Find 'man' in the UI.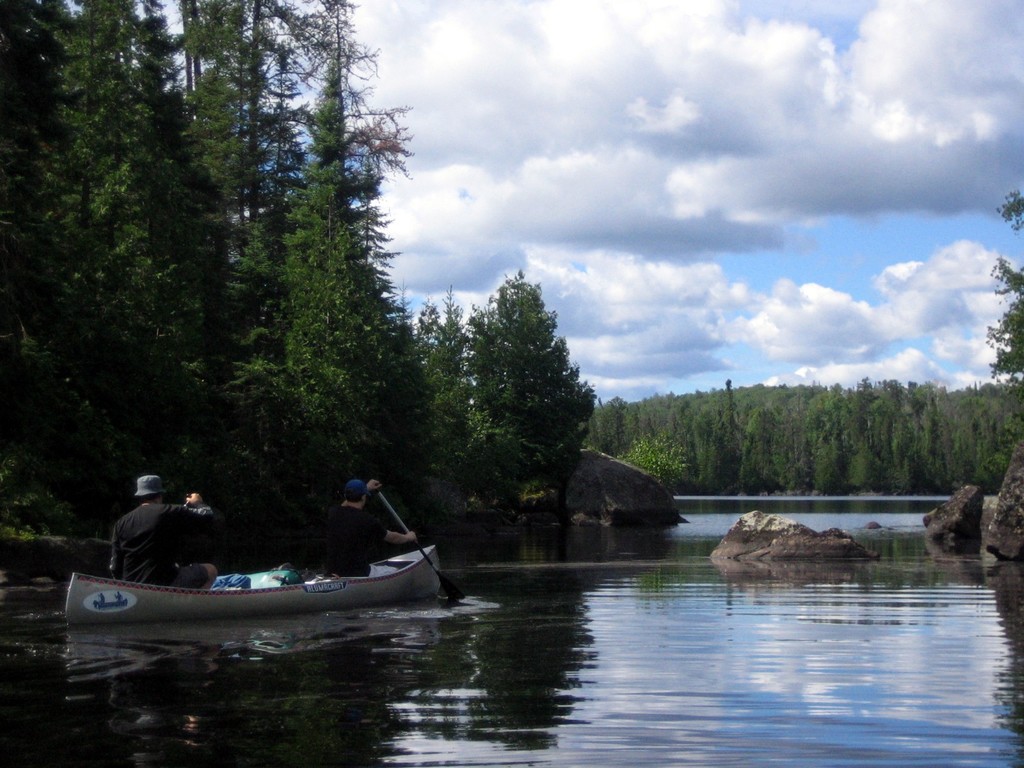
UI element at [102, 493, 211, 591].
